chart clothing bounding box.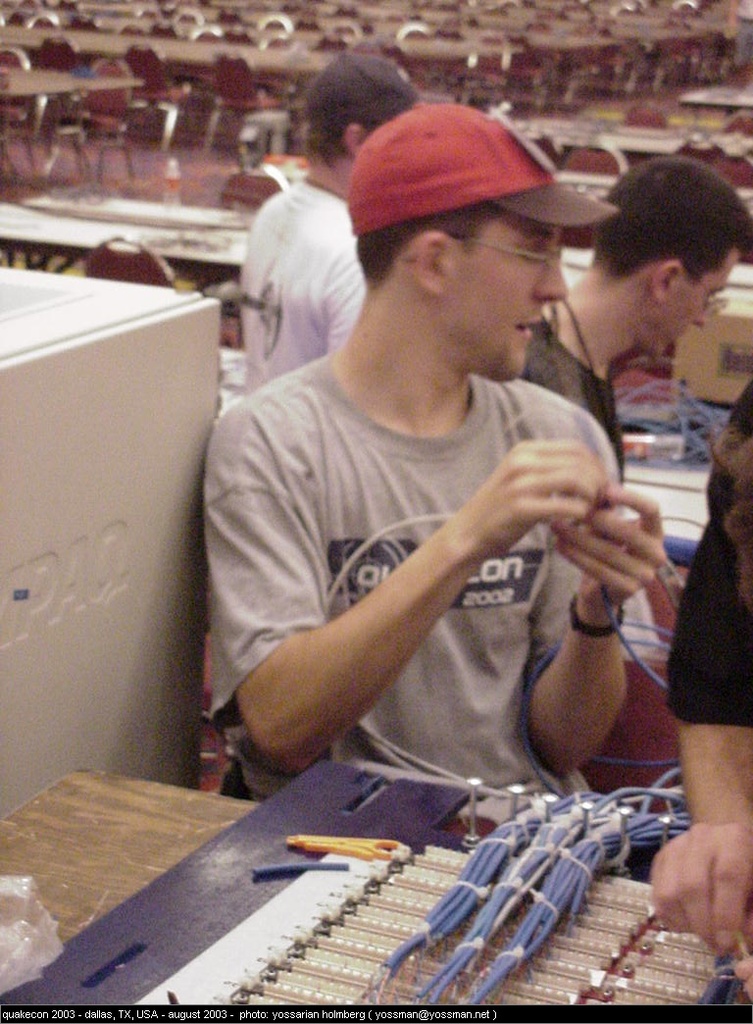
Charted: select_region(674, 381, 752, 732).
